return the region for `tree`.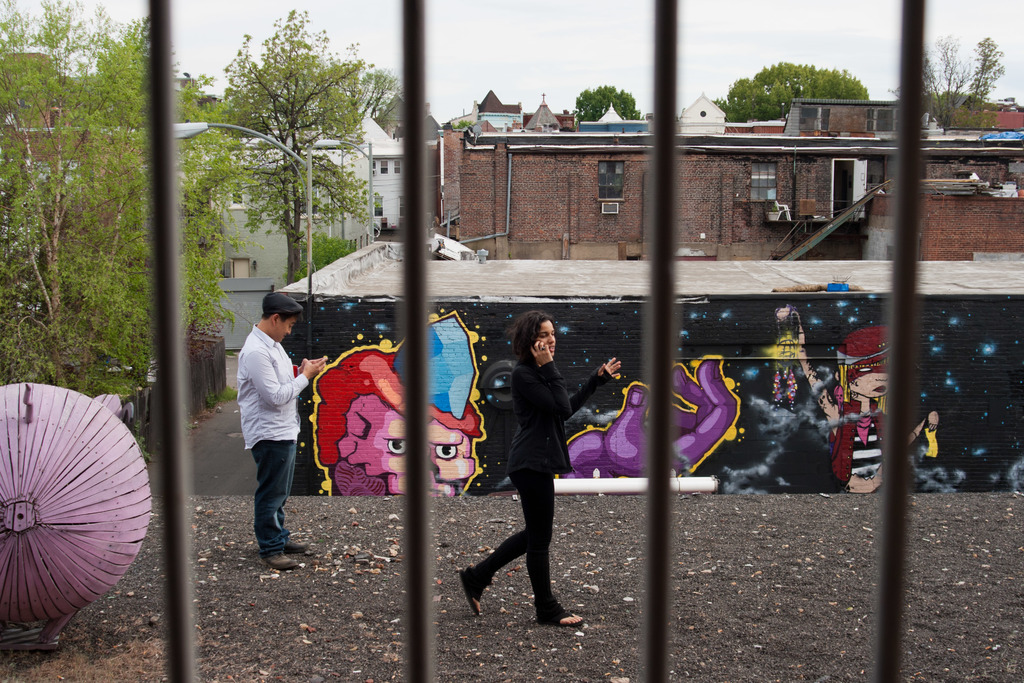
[x1=902, y1=26, x2=1004, y2=149].
